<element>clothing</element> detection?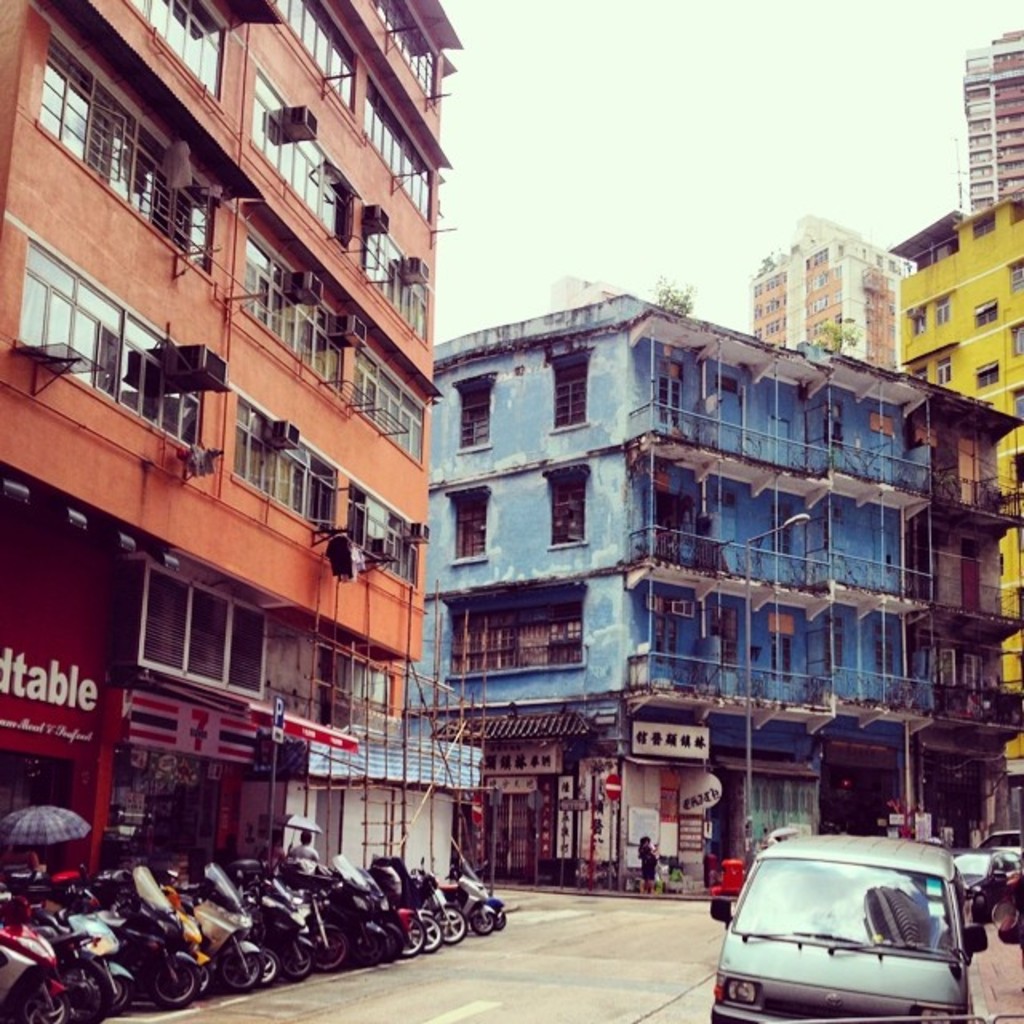
288 835 320 858
